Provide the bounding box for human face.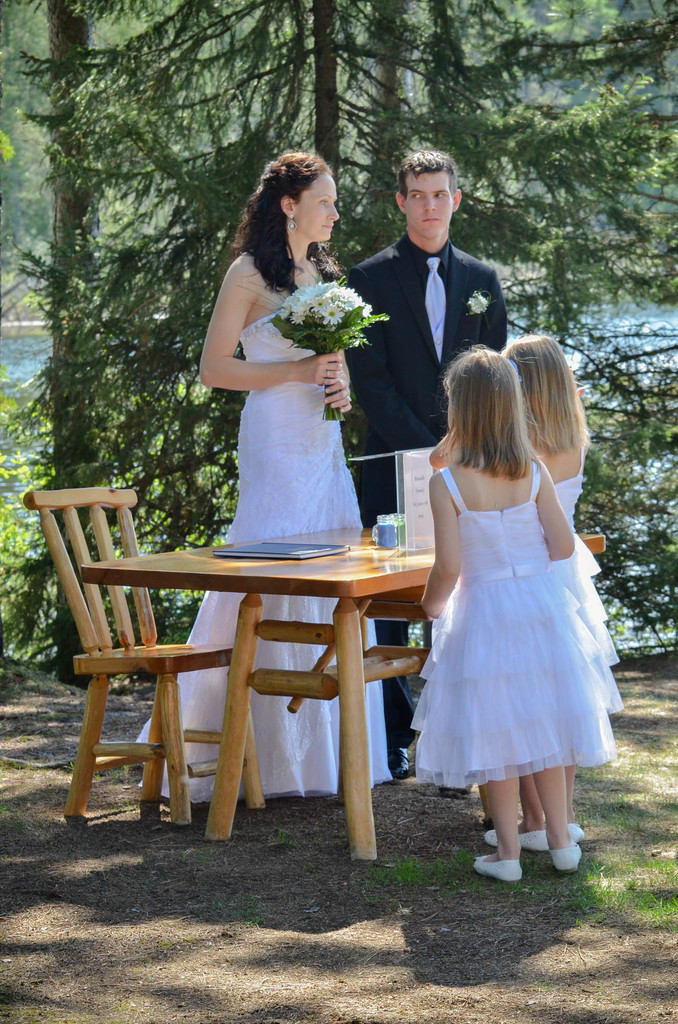
{"left": 291, "top": 166, "right": 342, "bottom": 239}.
